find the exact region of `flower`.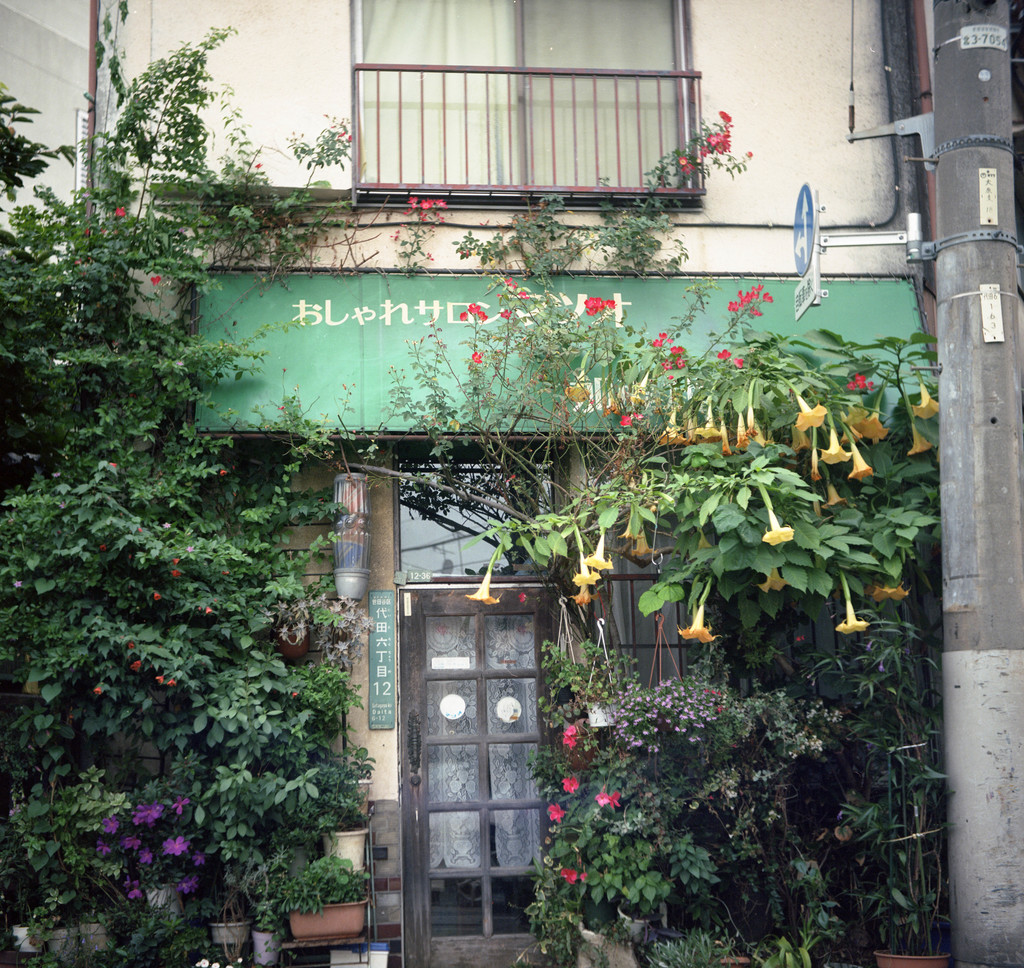
Exact region: {"left": 733, "top": 414, "right": 748, "bottom": 450}.
